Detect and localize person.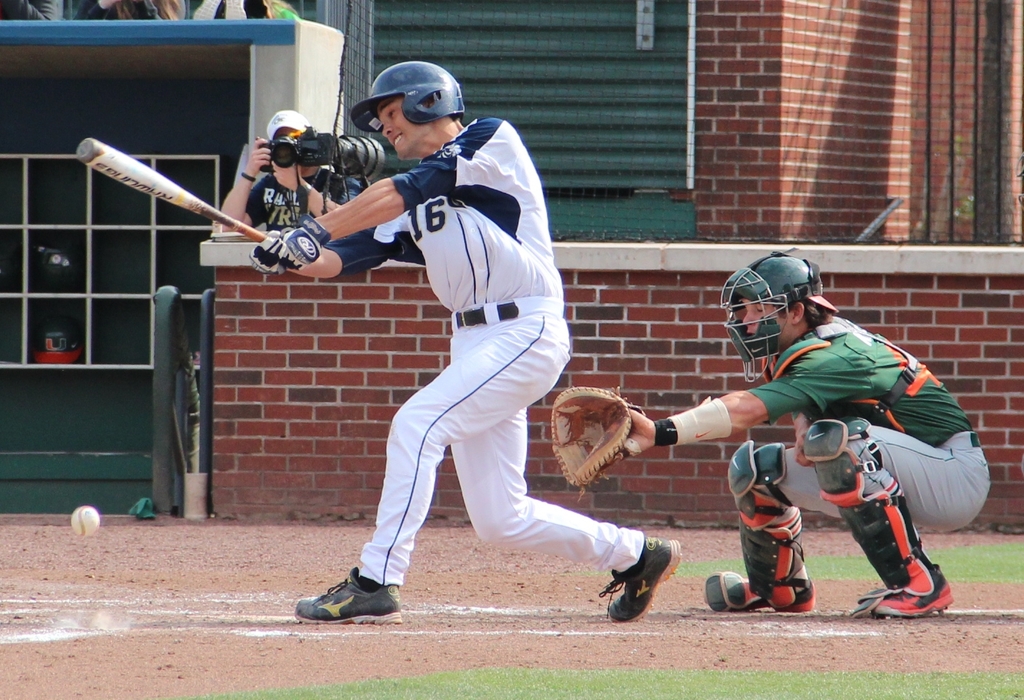
Localized at x1=297, y1=68, x2=579, y2=696.
